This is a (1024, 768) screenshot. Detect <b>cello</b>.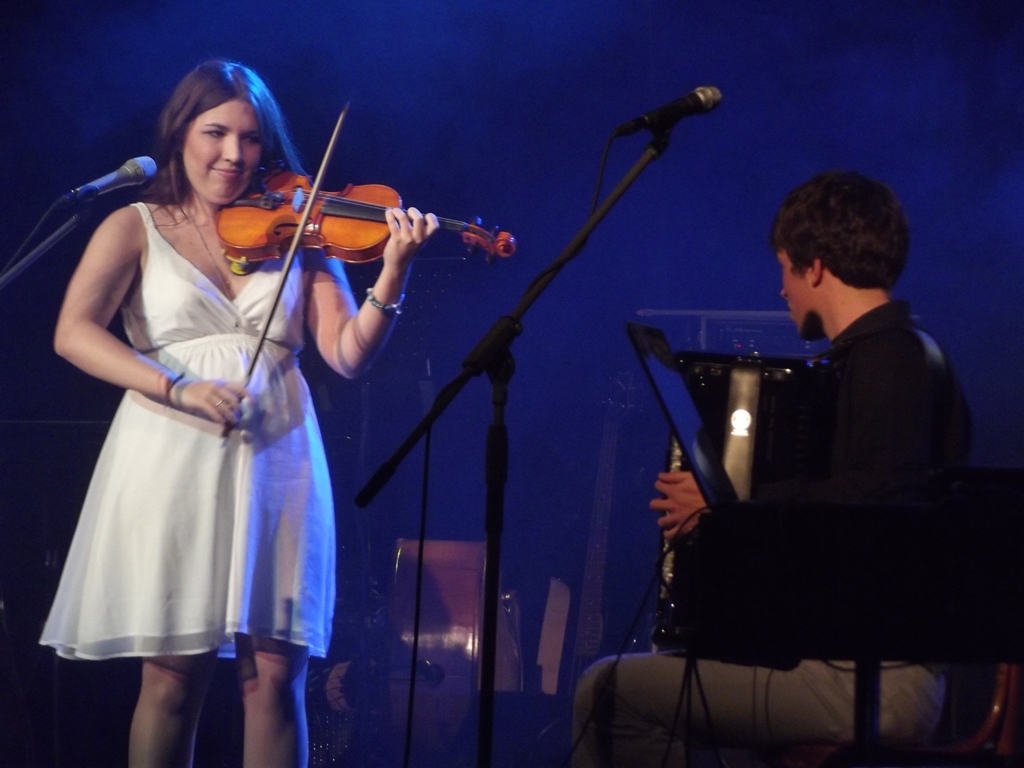
[left=213, top=102, right=513, bottom=440].
